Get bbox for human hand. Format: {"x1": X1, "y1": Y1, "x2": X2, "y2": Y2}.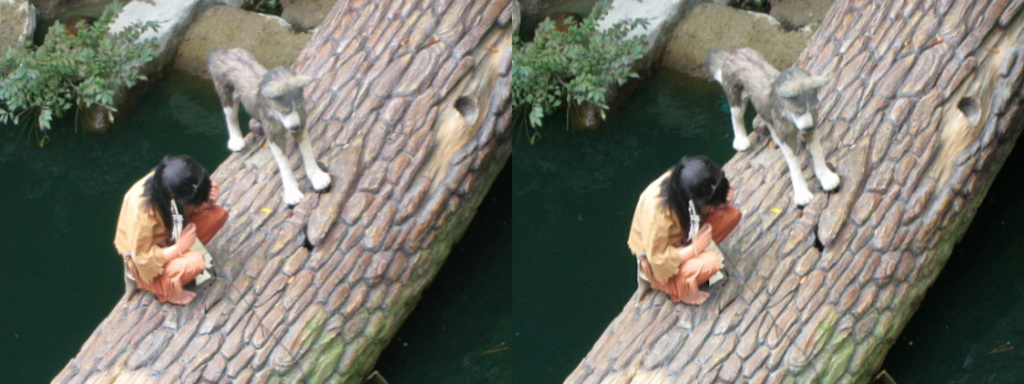
{"x1": 174, "y1": 219, "x2": 196, "y2": 252}.
